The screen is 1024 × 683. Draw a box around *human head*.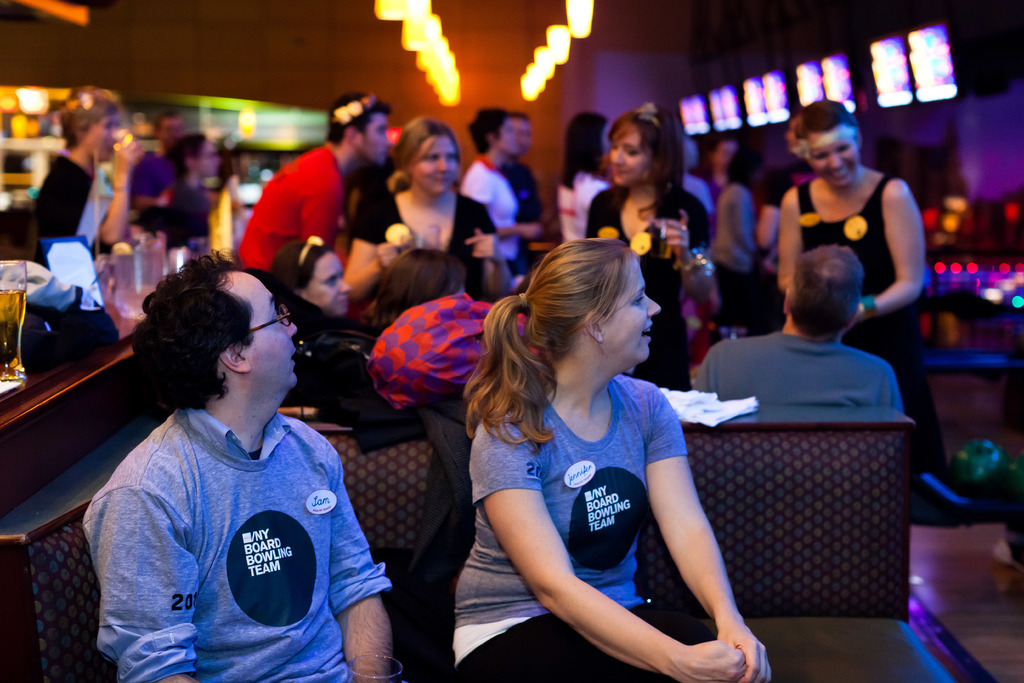
607 109 683 189.
